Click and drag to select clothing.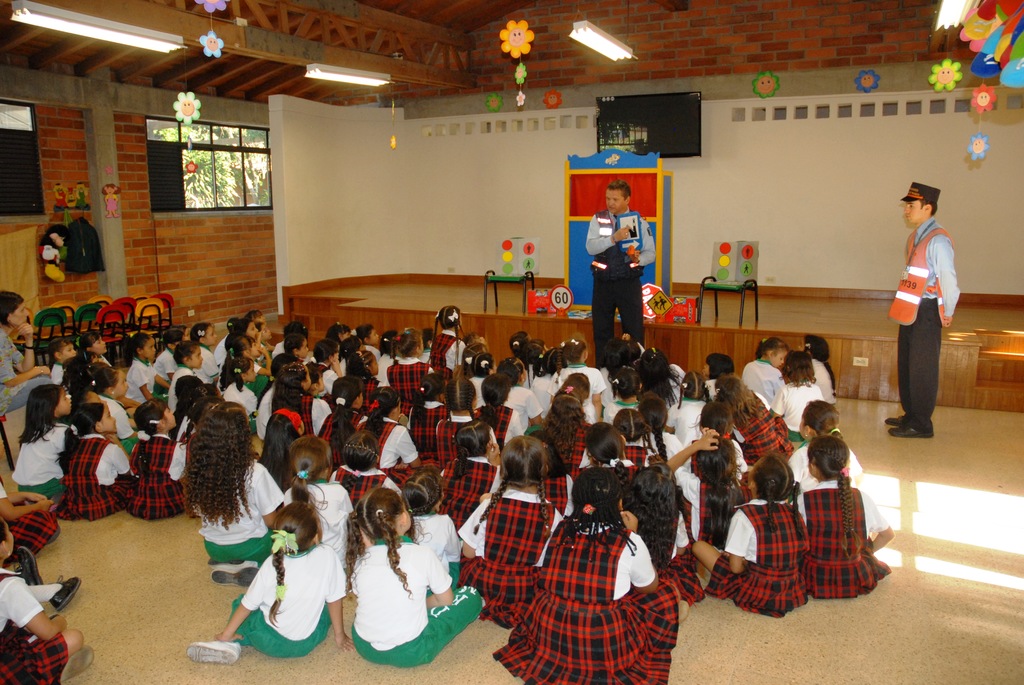
Selection: (151, 347, 177, 381).
